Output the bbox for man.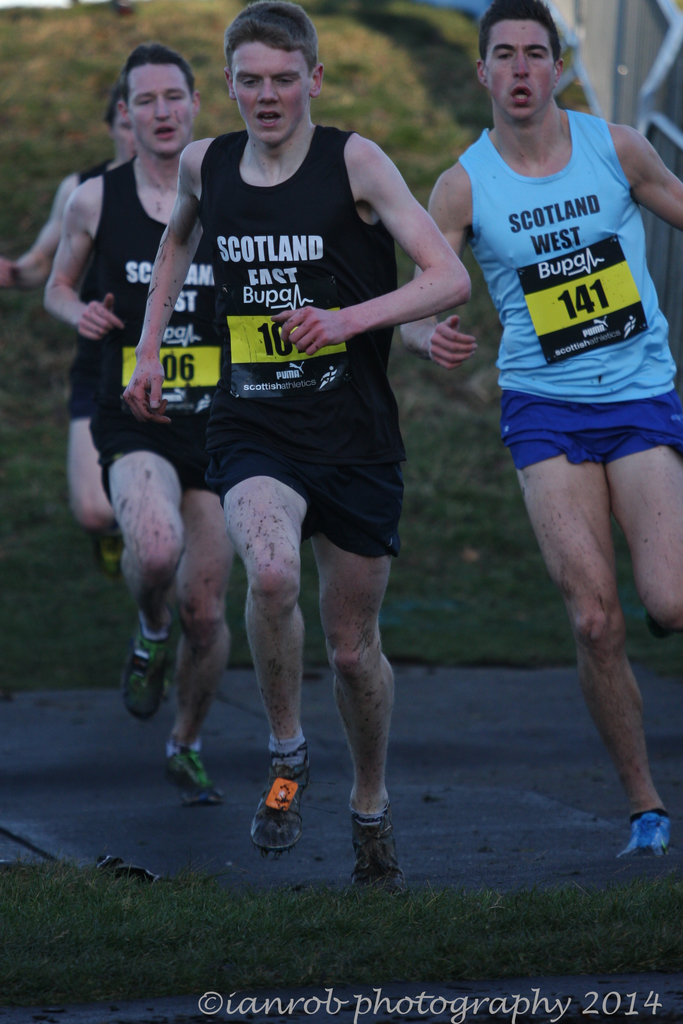
bbox=(119, 0, 471, 893).
